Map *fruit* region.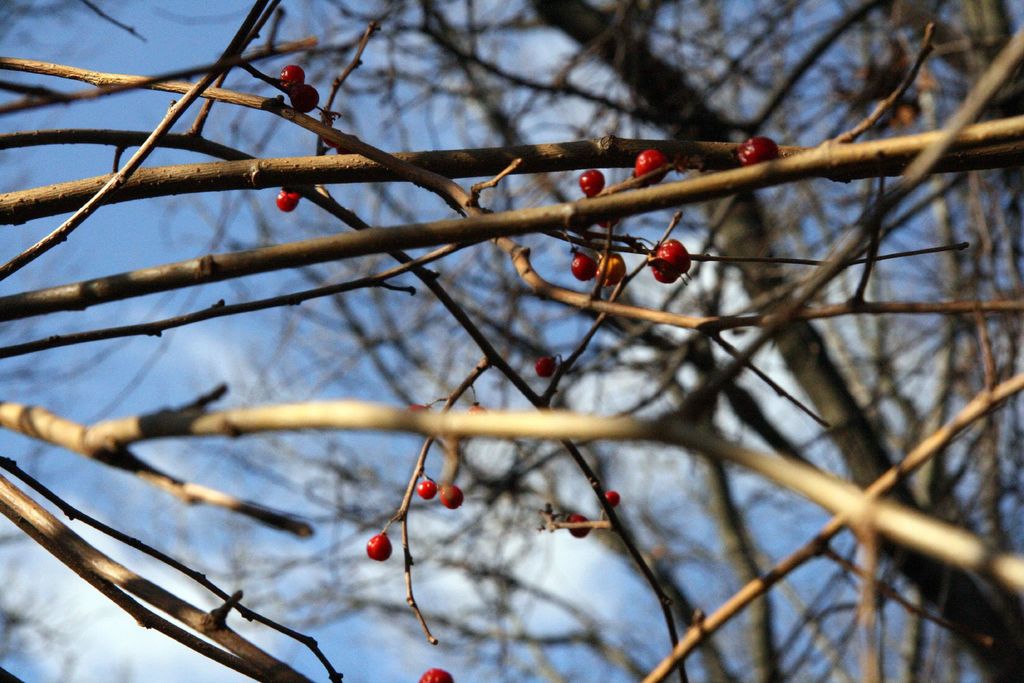
Mapped to rect(635, 148, 666, 182).
